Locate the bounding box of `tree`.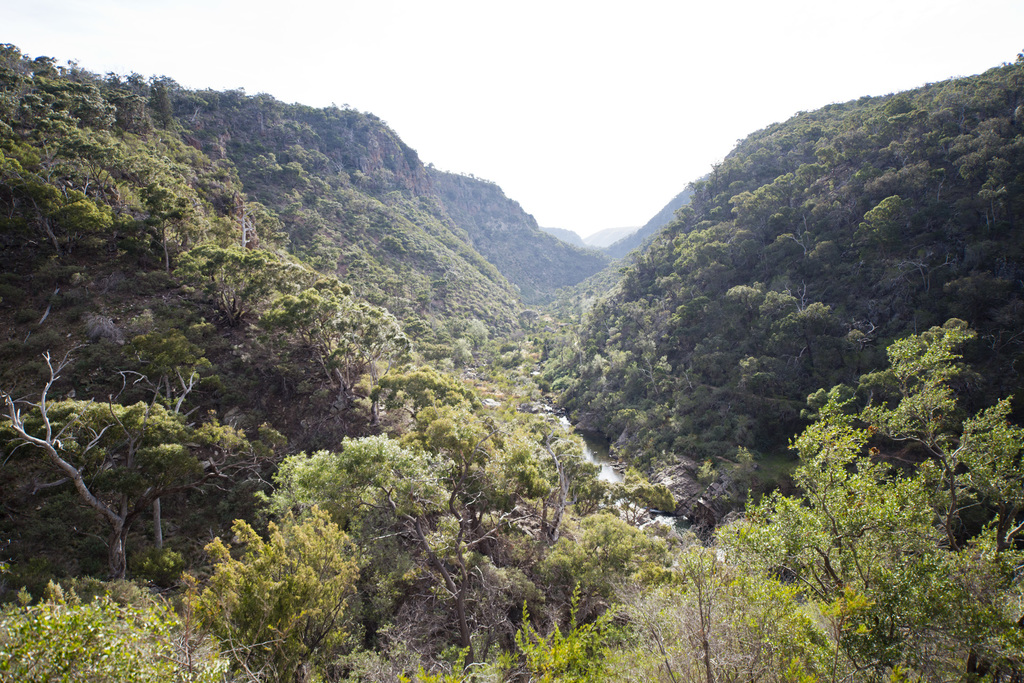
Bounding box: <bbox>252, 149, 282, 181</bbox>.
